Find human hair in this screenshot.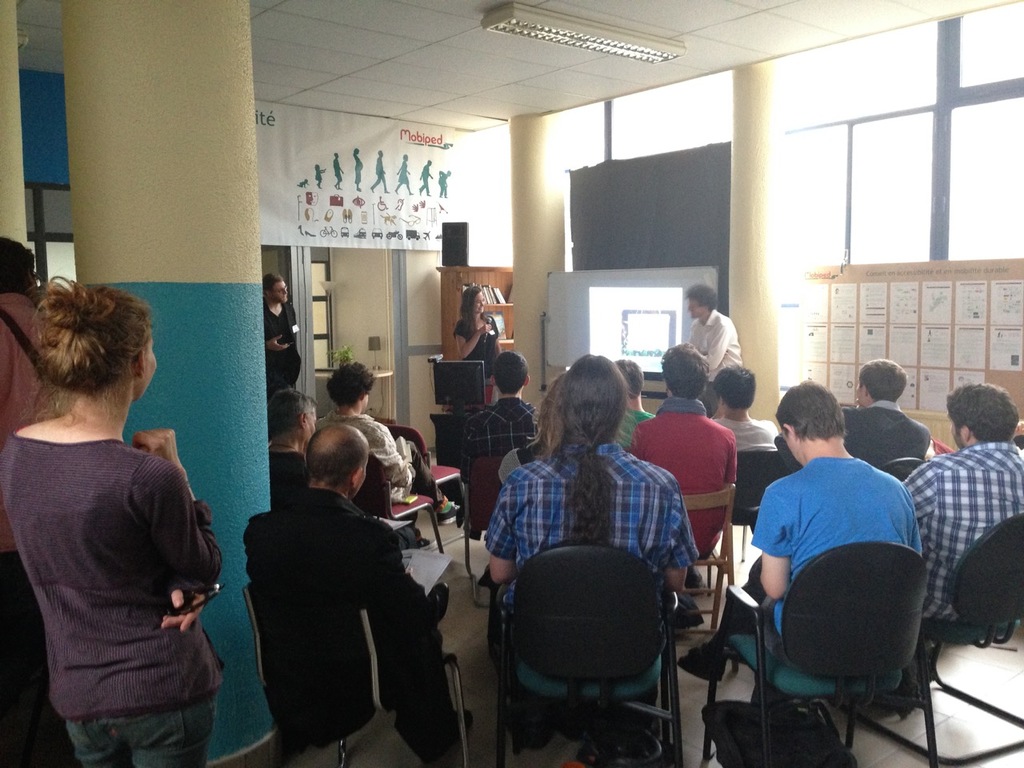
The bounding box for human hair is bbox(858, 358, 909, 398).
